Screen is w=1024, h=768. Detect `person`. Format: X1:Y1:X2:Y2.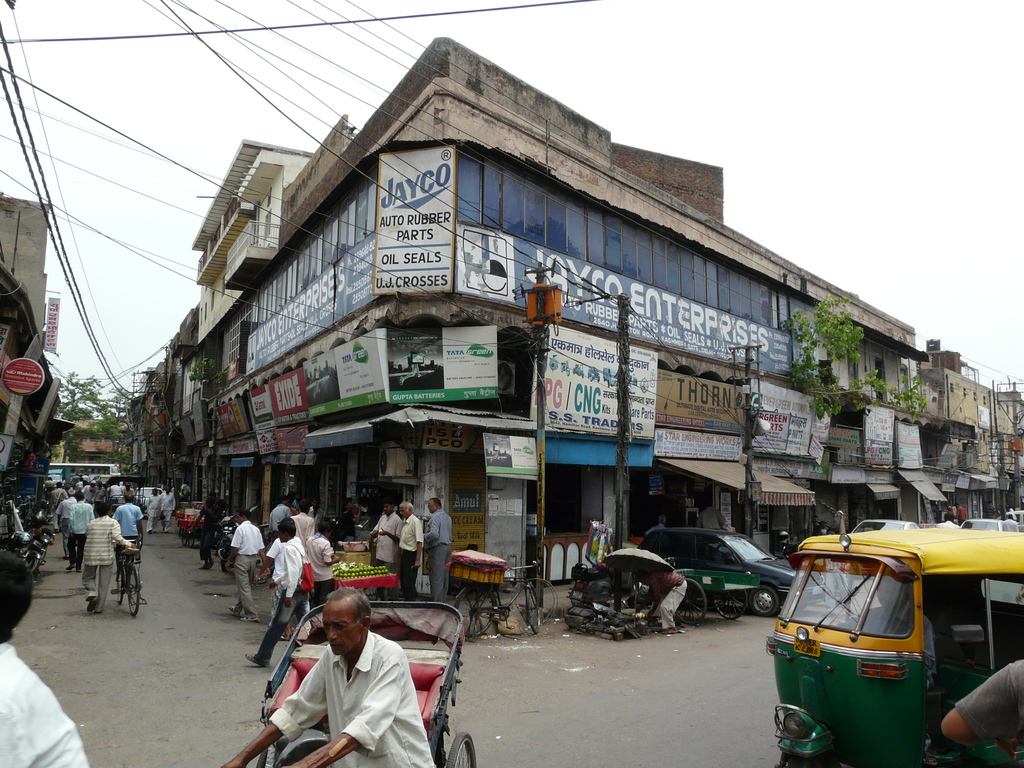
397:502:424:600.
